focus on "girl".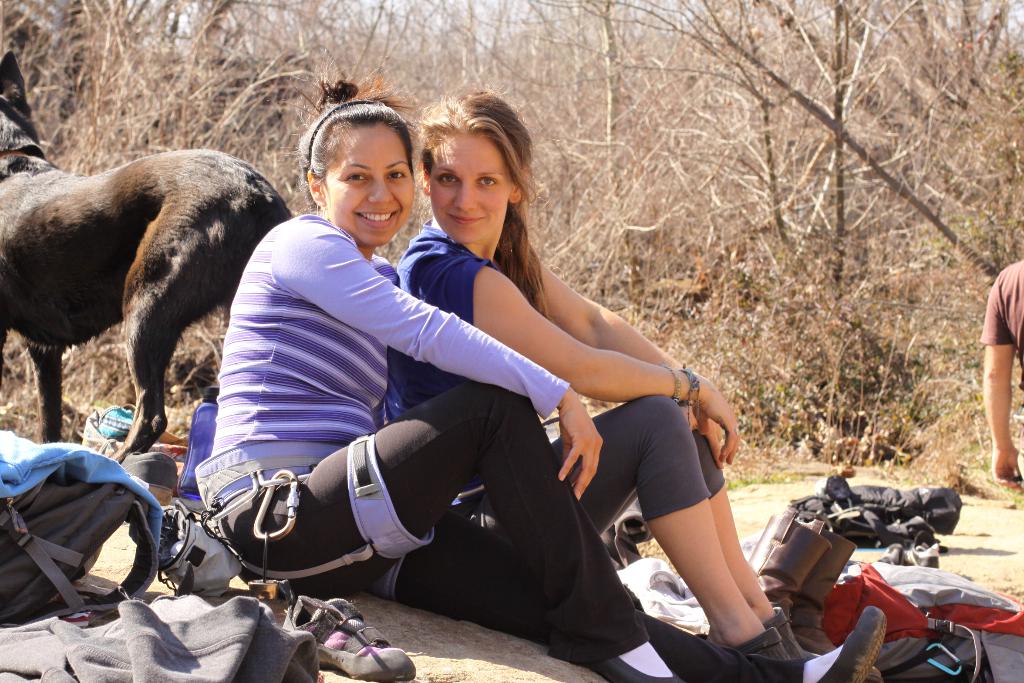
Focused at 396,79,823,655.
